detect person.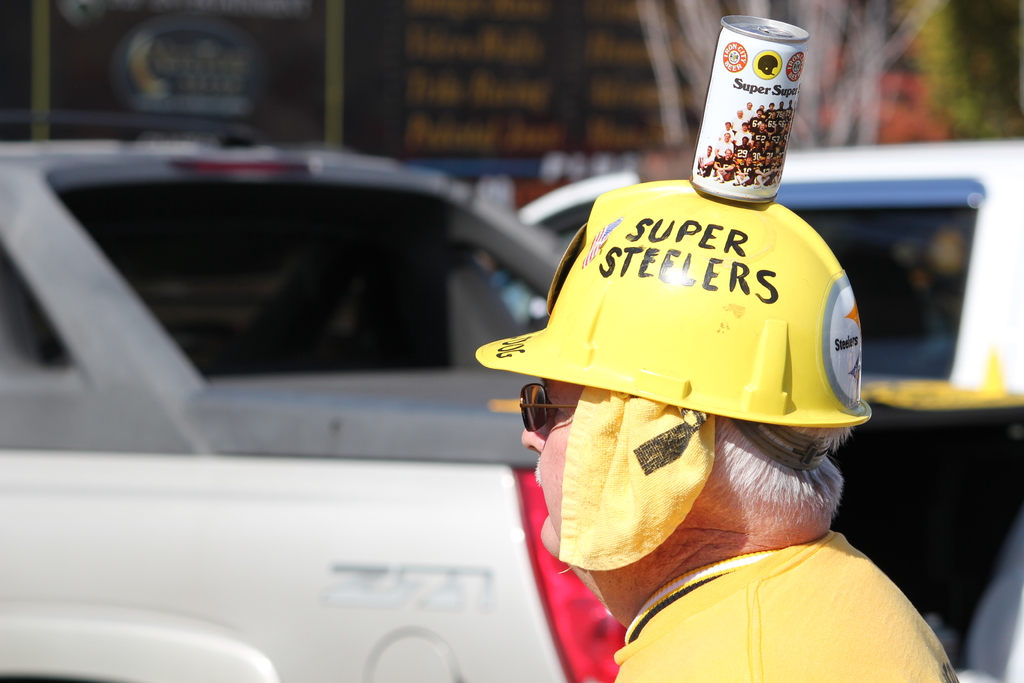
Detected at (716,149,732,179).
